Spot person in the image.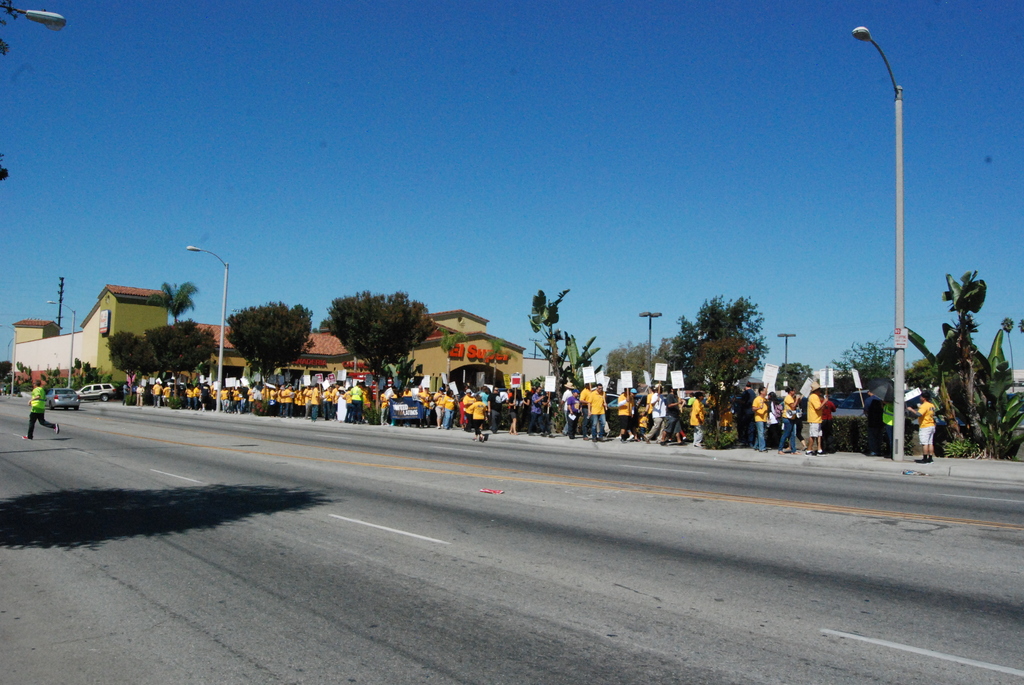
person found at {"x1": 26, "y1": 381, "x2": 62, "y2": 446}.
